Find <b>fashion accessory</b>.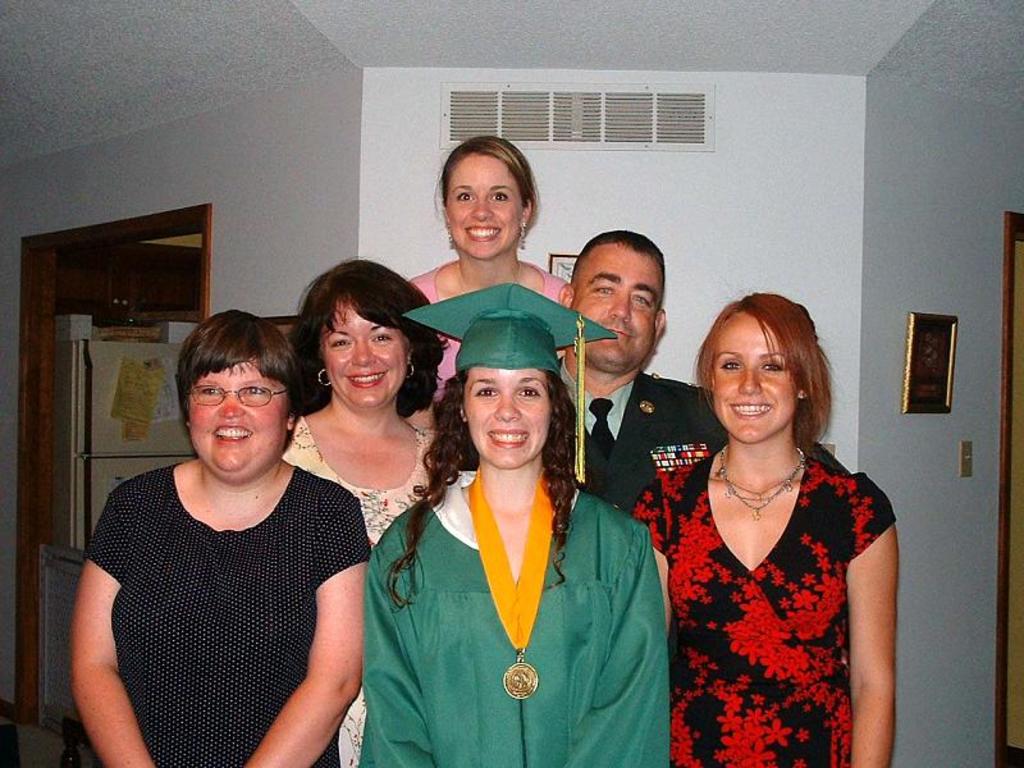
bbox=[516, 221, 525, 251].
